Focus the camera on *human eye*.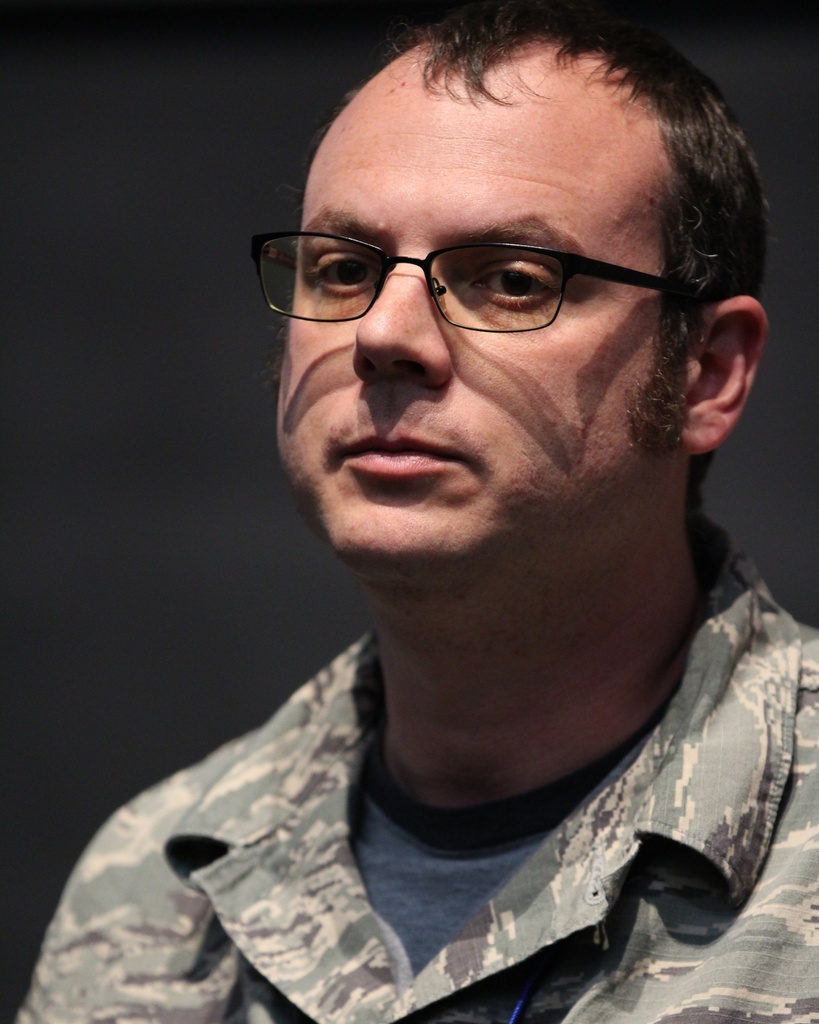
Focus region: pyautogui.locateOnScreen(301, 248, 385, 304).
